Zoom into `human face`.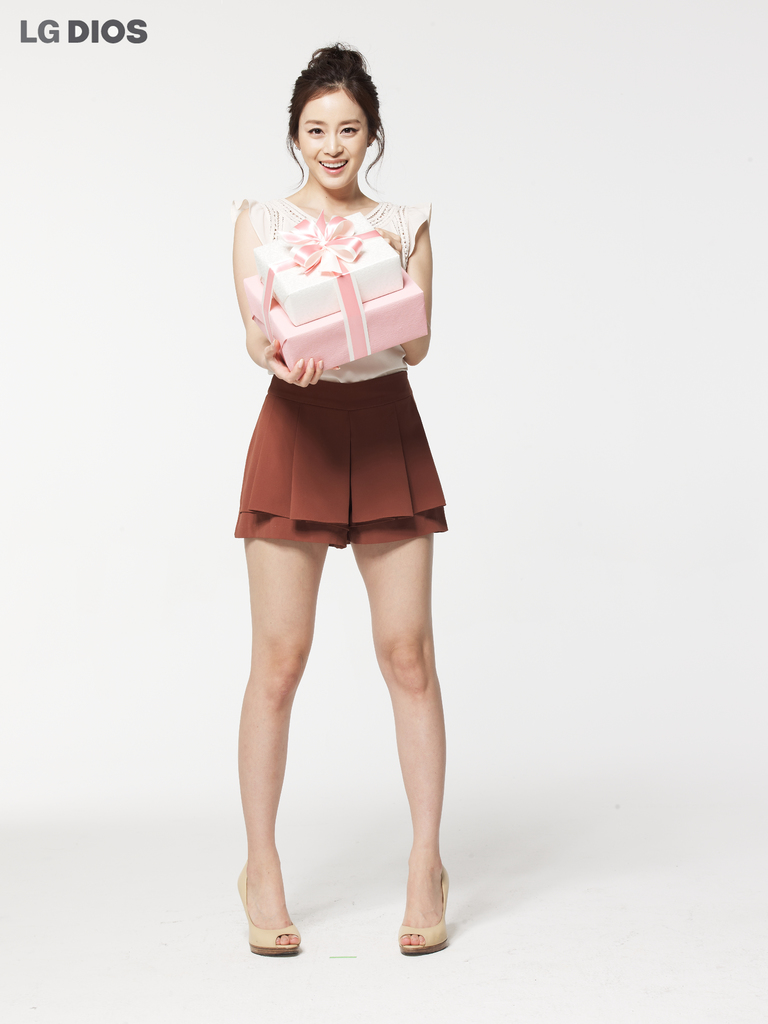
Zoom target: <bbox>298, 87, 368, 188</bbox>.
